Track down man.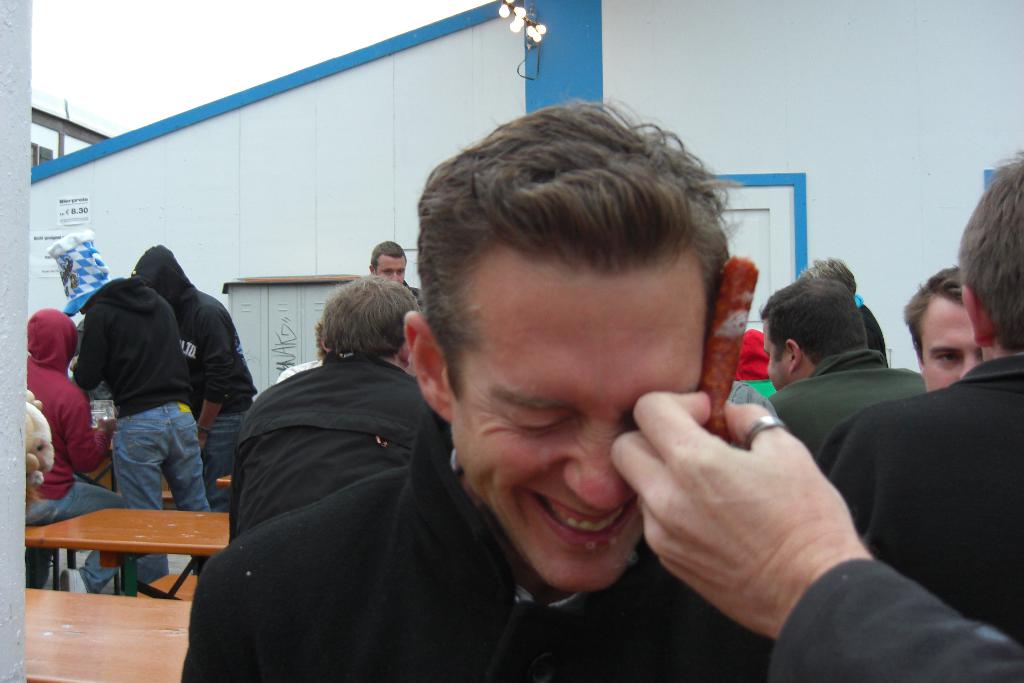
Tracked to l=222, t=278, r=454, b=545.
